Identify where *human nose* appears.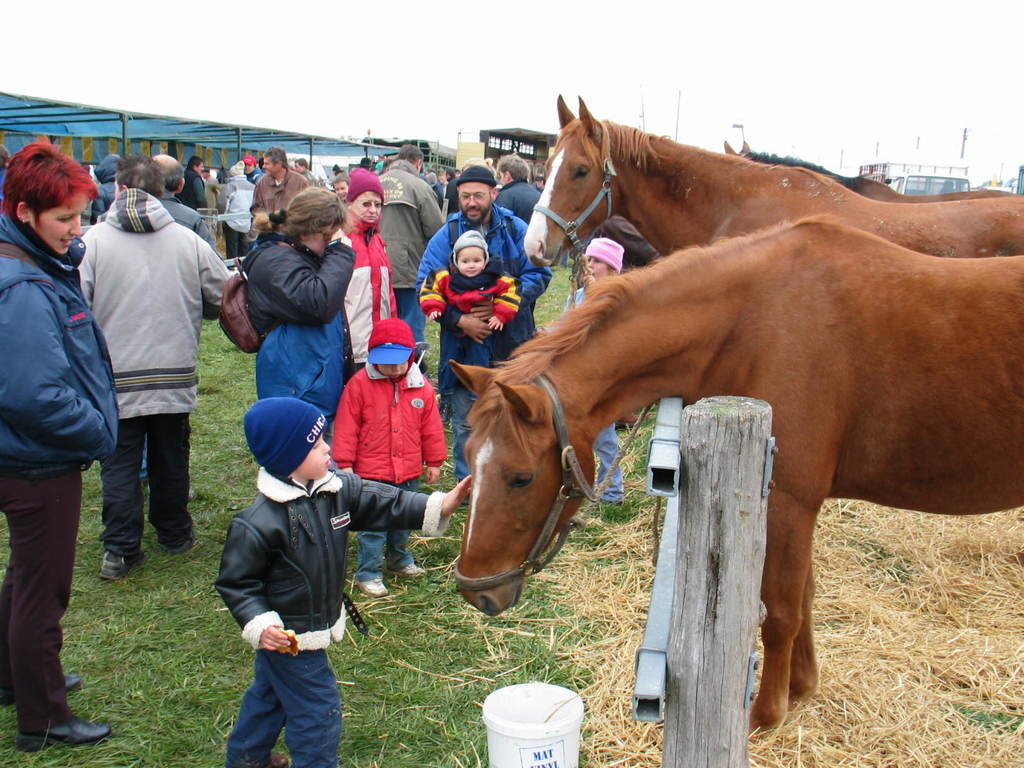
Appears at 70:213:81:233.
